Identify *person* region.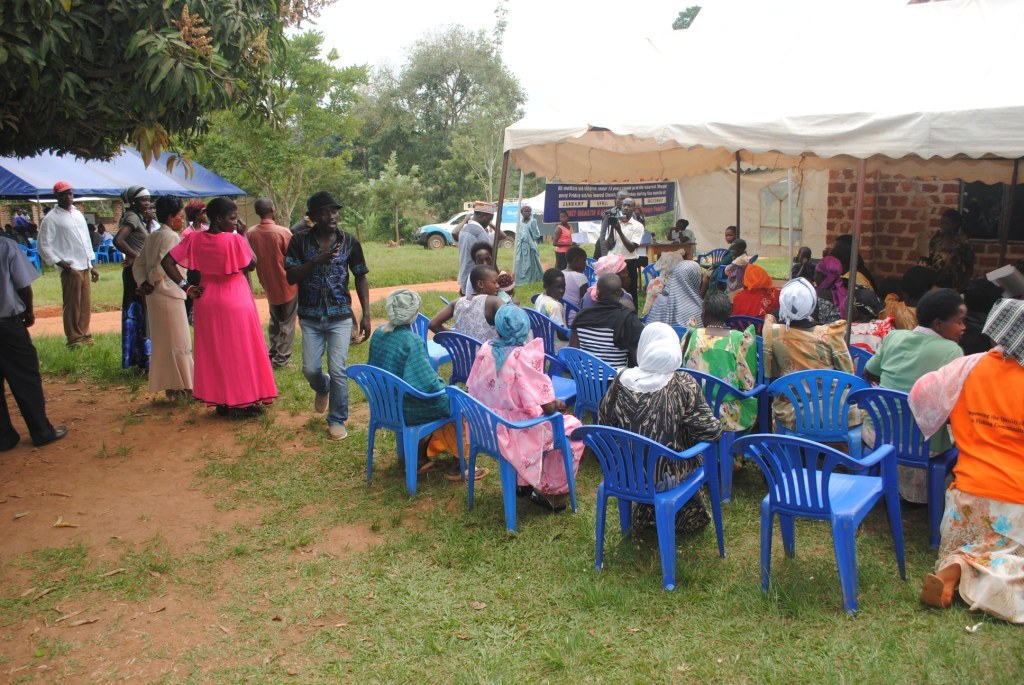
Region: box(562, 278, 644, 413).
